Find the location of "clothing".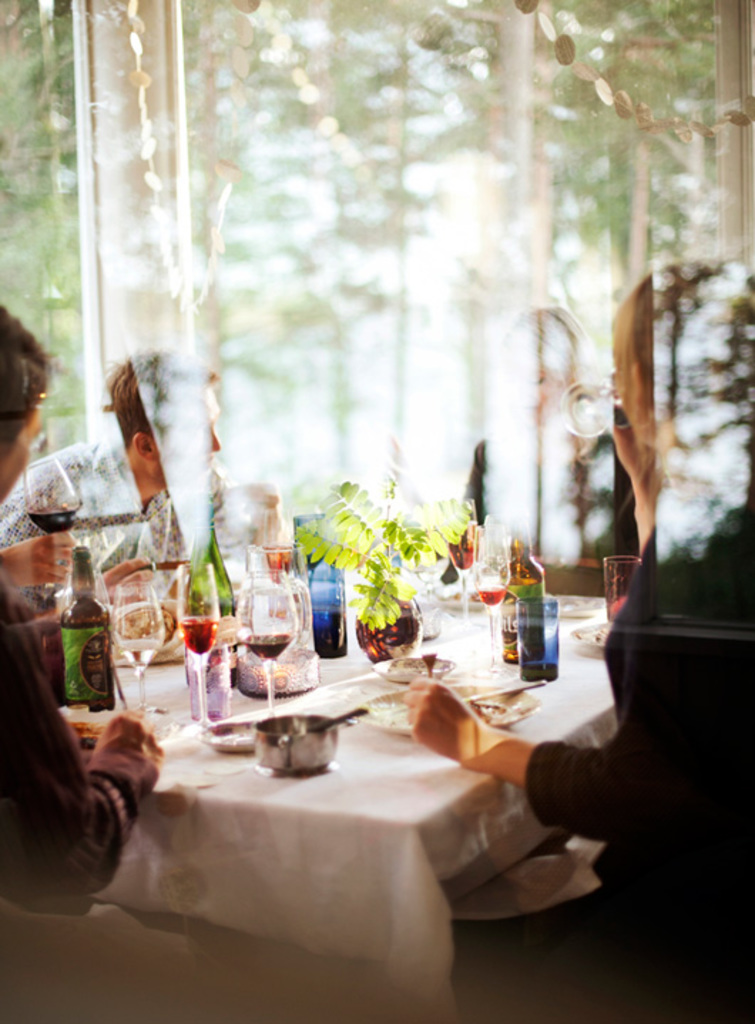
Location: x1=528, y1=489, x2=754, y2=1023.
